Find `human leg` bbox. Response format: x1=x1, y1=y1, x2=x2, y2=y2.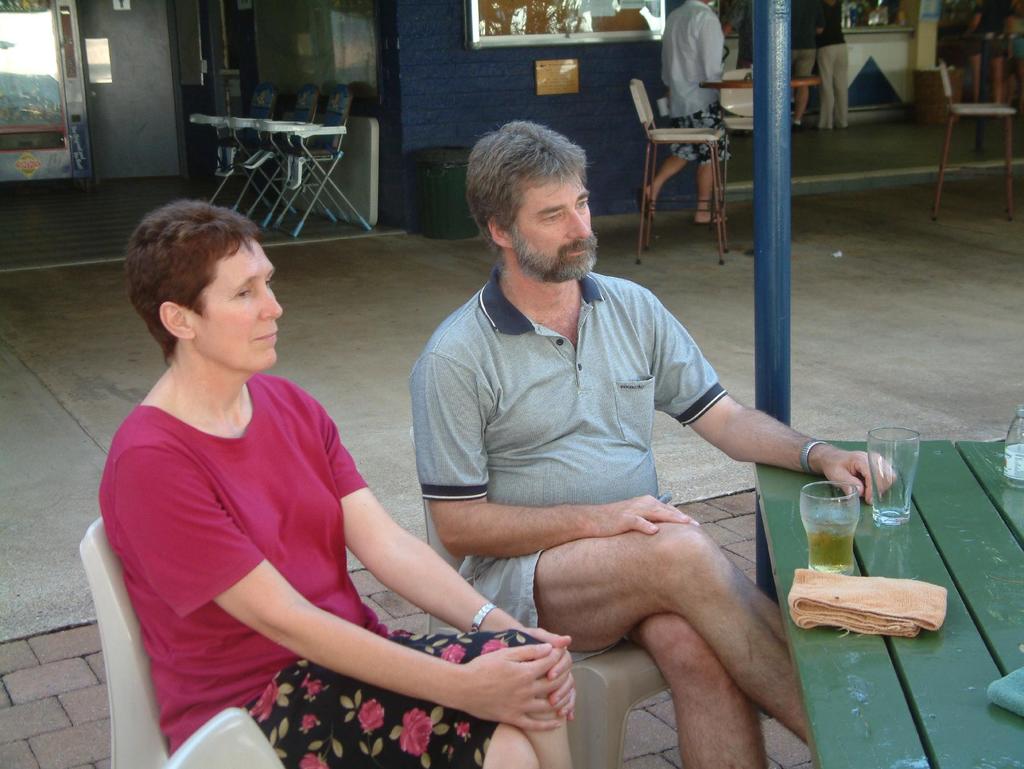
x1=820, y1=38, x2=835, y2=128.
